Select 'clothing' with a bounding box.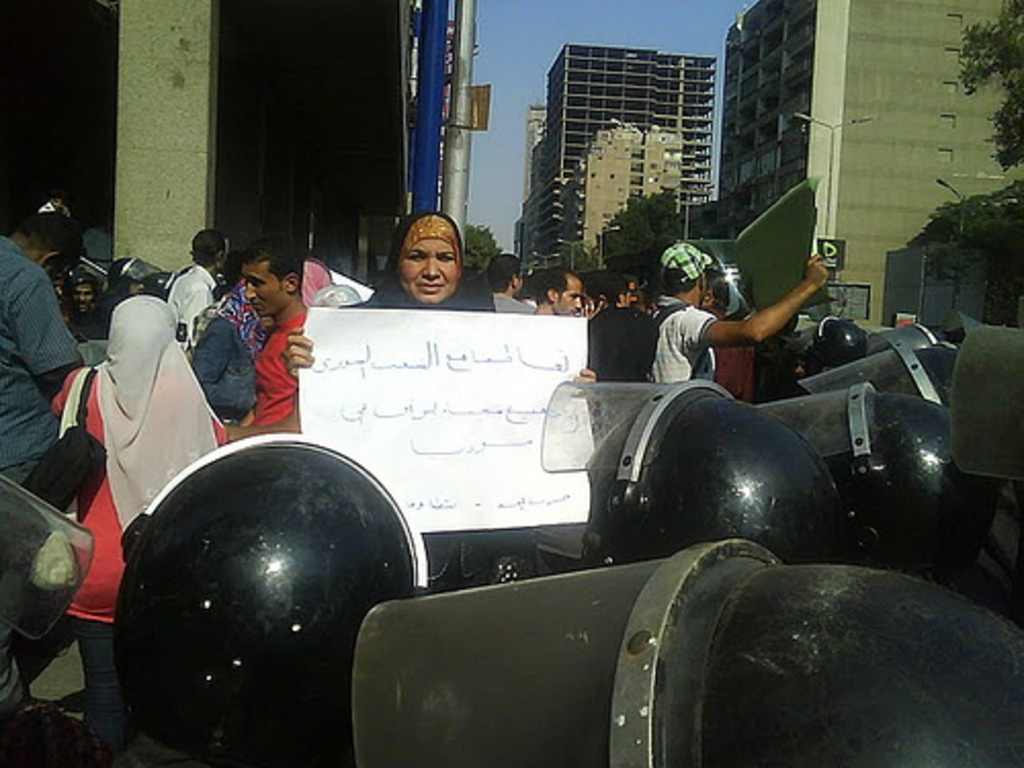
<region>158, 260, 219, 352</region>.
